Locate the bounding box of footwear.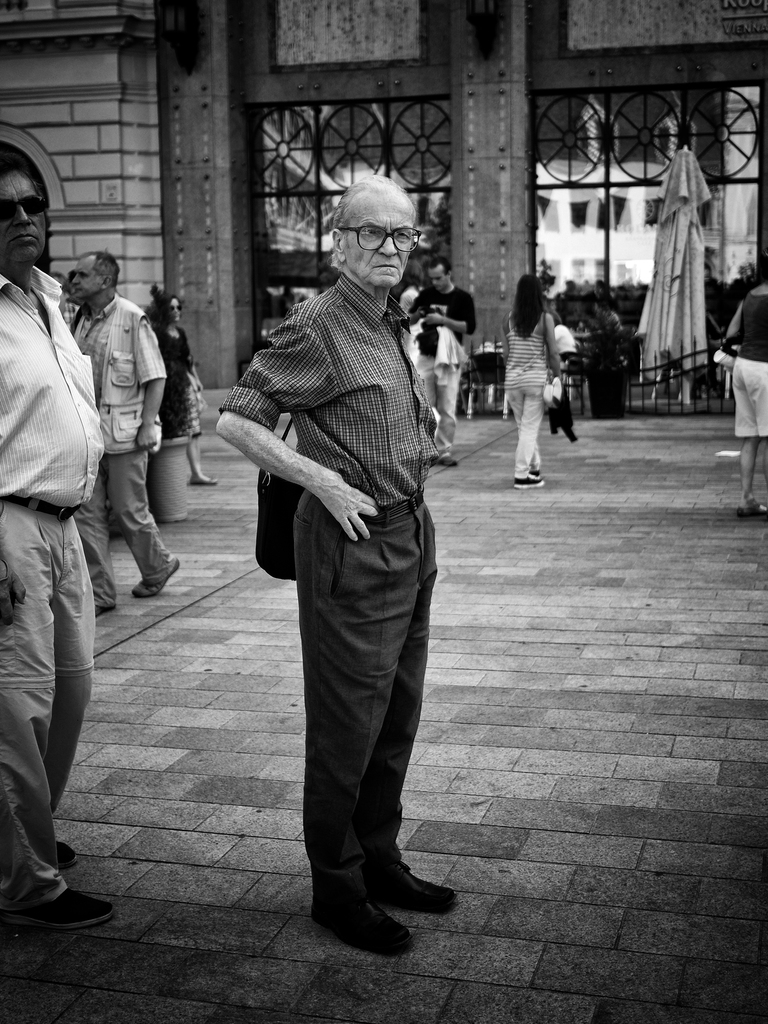
Bounding box: BBox(10, 890, 119, 939).
